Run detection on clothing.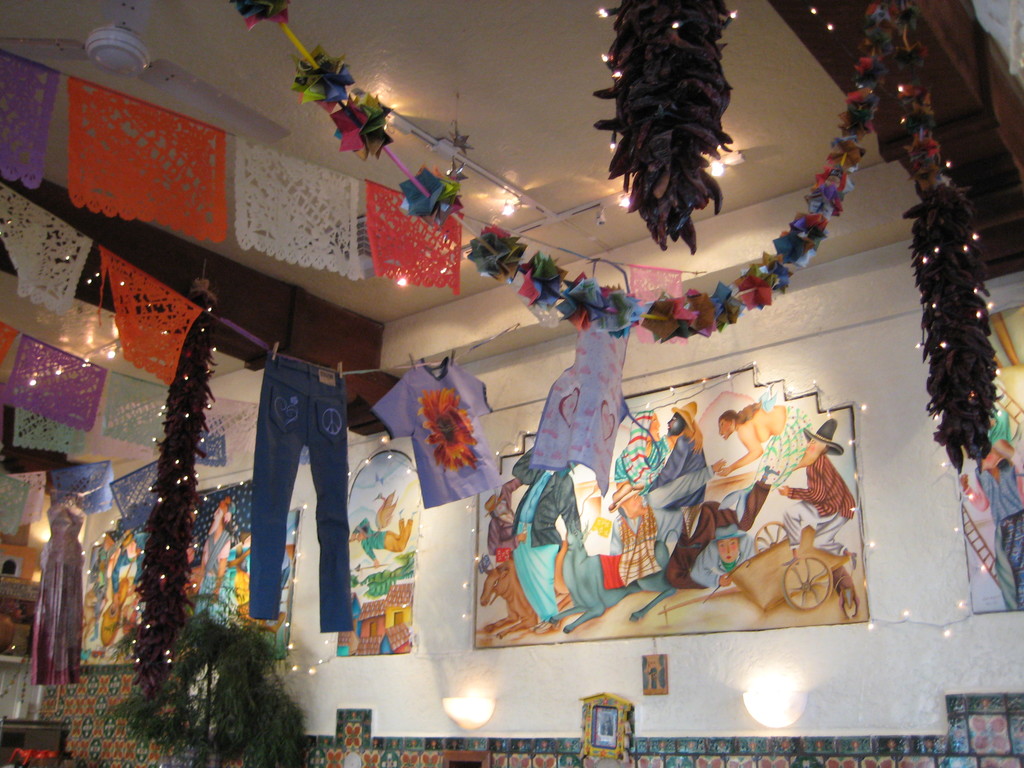
Result: [x1=89, y1=543, x2=120, y2=636].
